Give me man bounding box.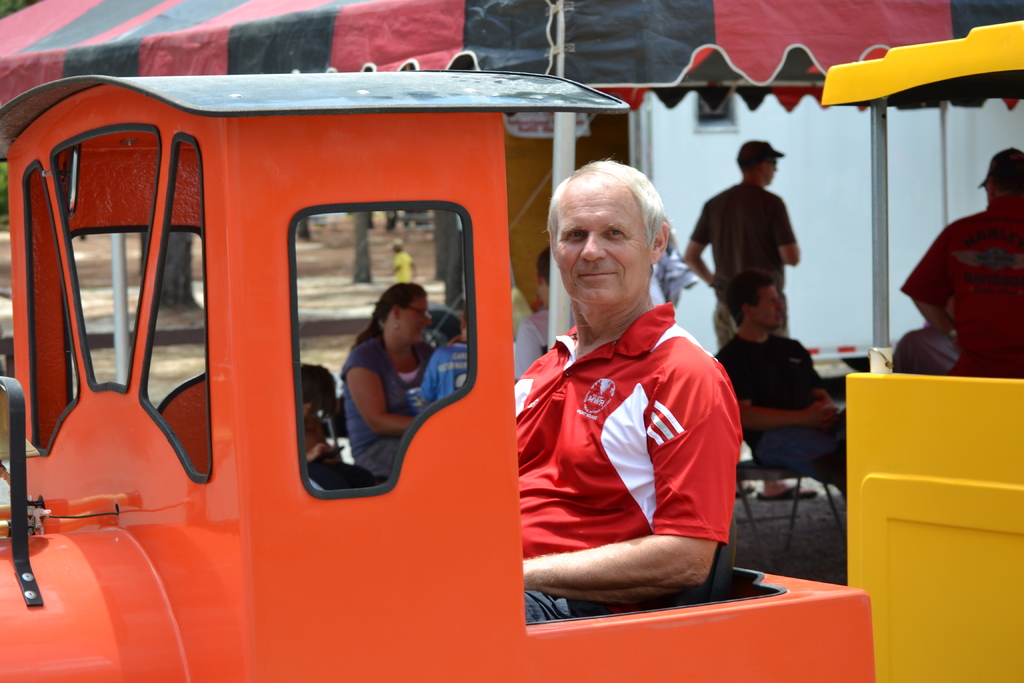
[x1=680, y1=142, x2=824, y2=500].
